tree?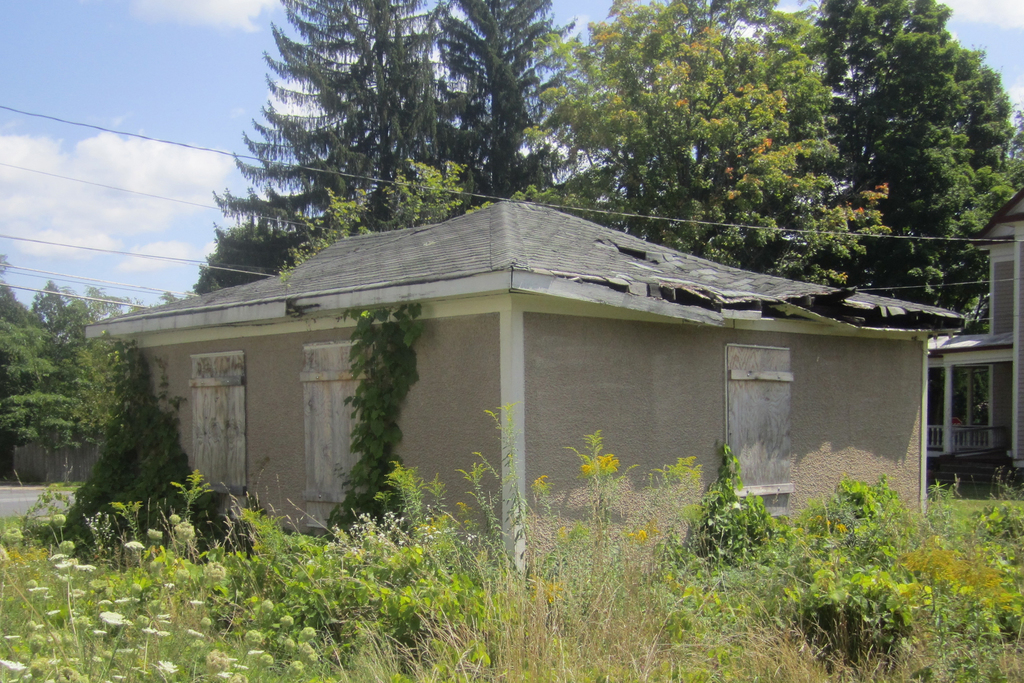
{"left": 269, "top": 161, "right": 572, "bottom": 324}
